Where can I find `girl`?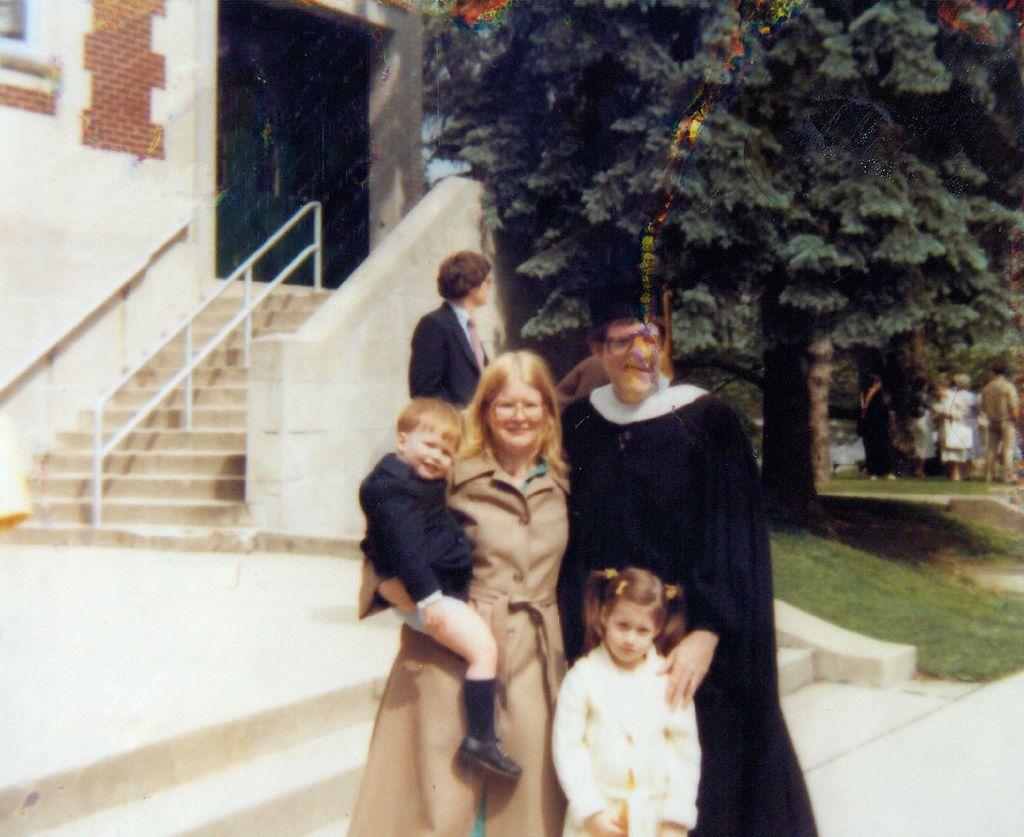
You can find it at rect(340, 346, 569, 836).
